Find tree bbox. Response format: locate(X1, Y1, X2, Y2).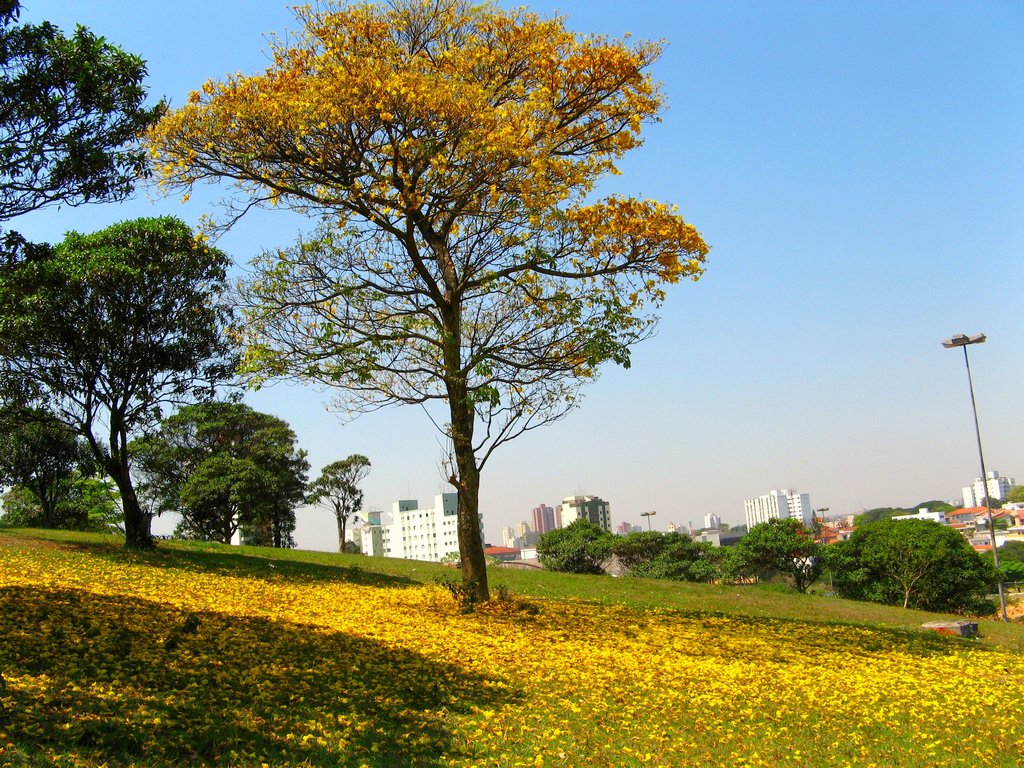
locate(884, 504, 911, 518).
